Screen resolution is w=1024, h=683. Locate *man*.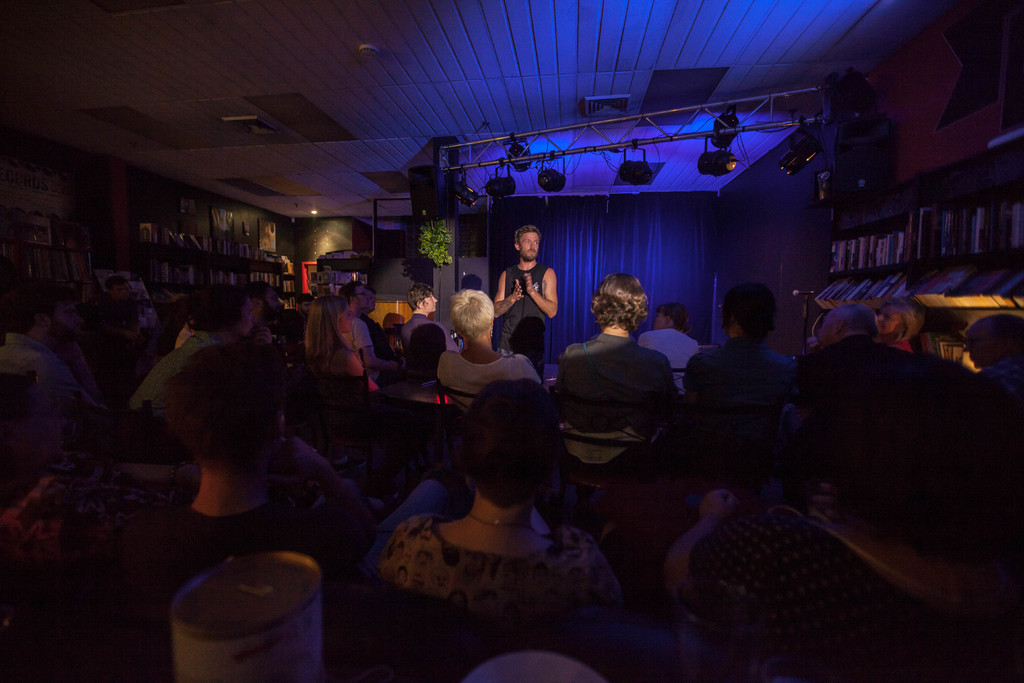
region(0, 289, 111, 488).
